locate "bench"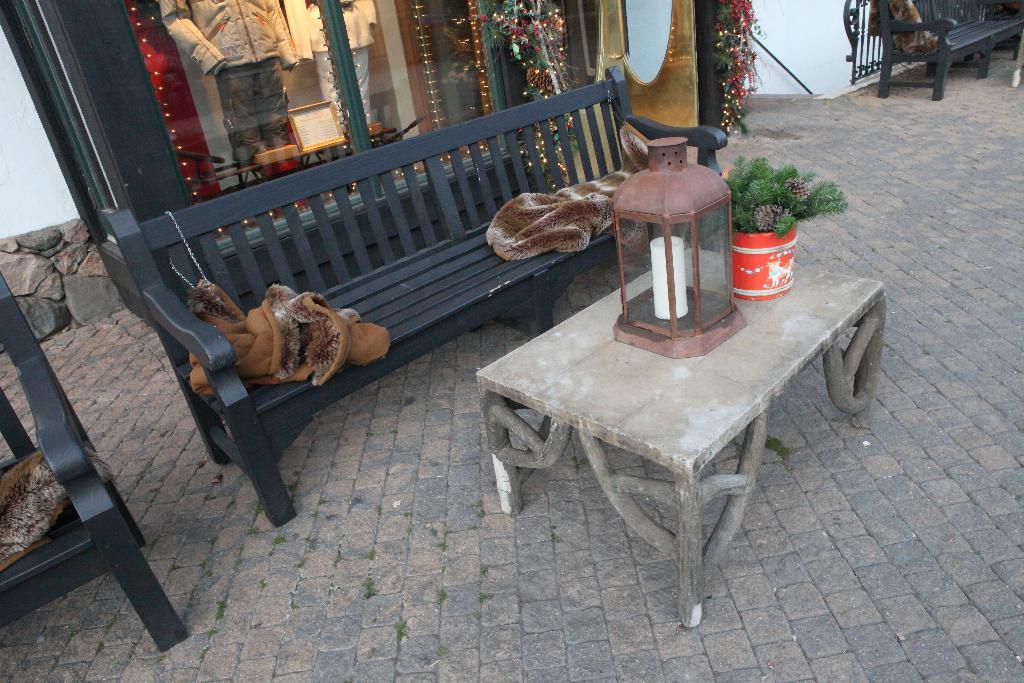
{"x1": 0, "y1": 278, "x2": 191, "y2": 651}
